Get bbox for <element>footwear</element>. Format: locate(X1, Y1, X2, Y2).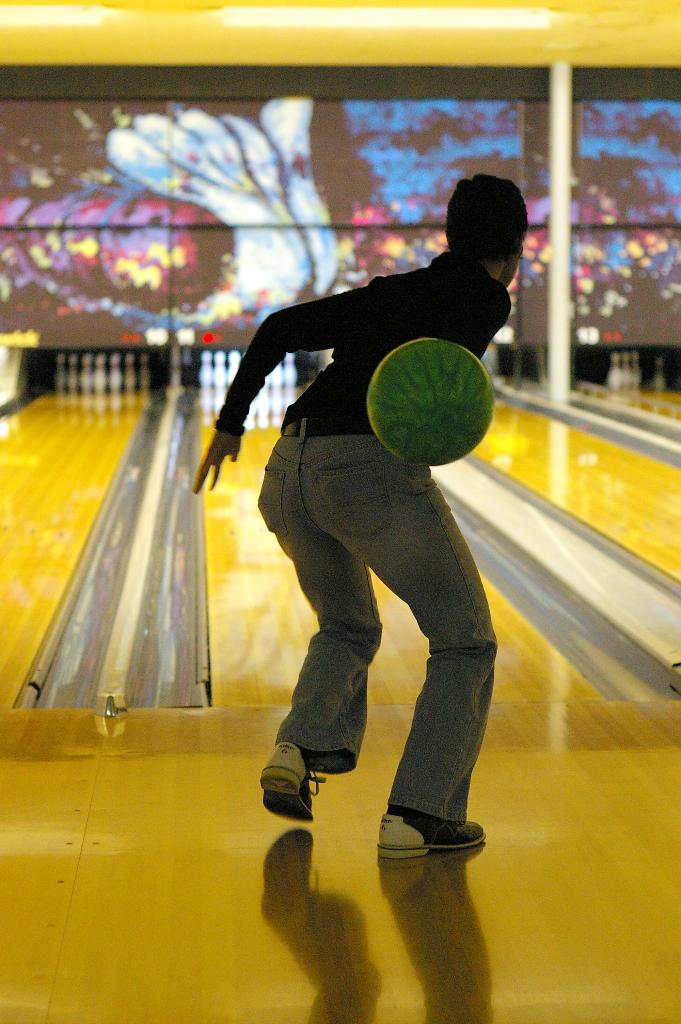
locate(258, 749, 336, 831).
